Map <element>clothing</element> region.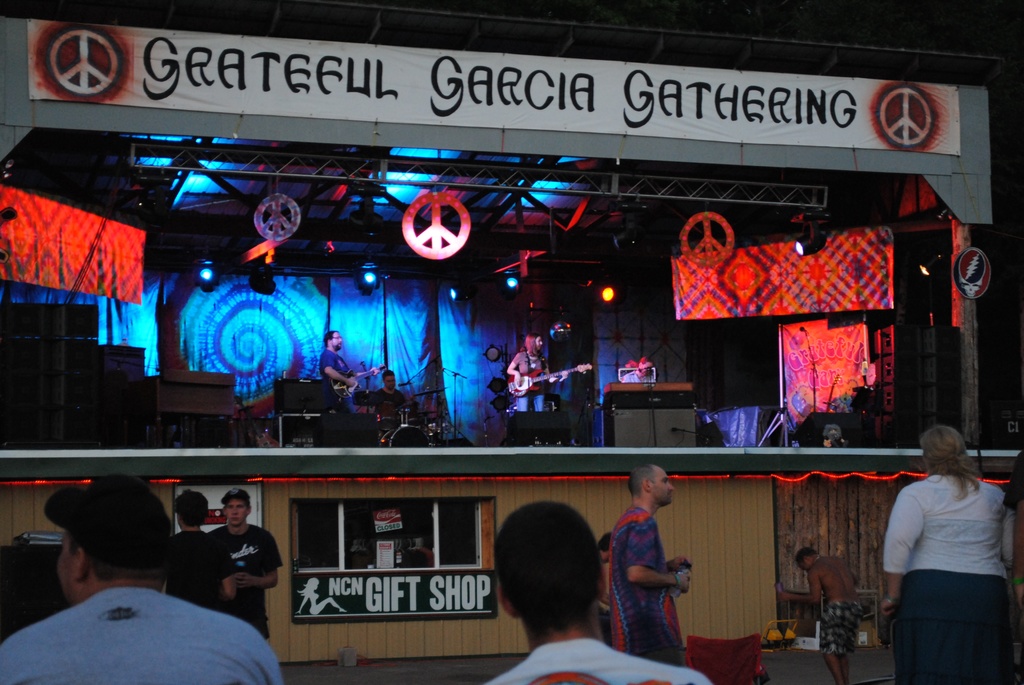
Mapped to 0:584:287:684.
